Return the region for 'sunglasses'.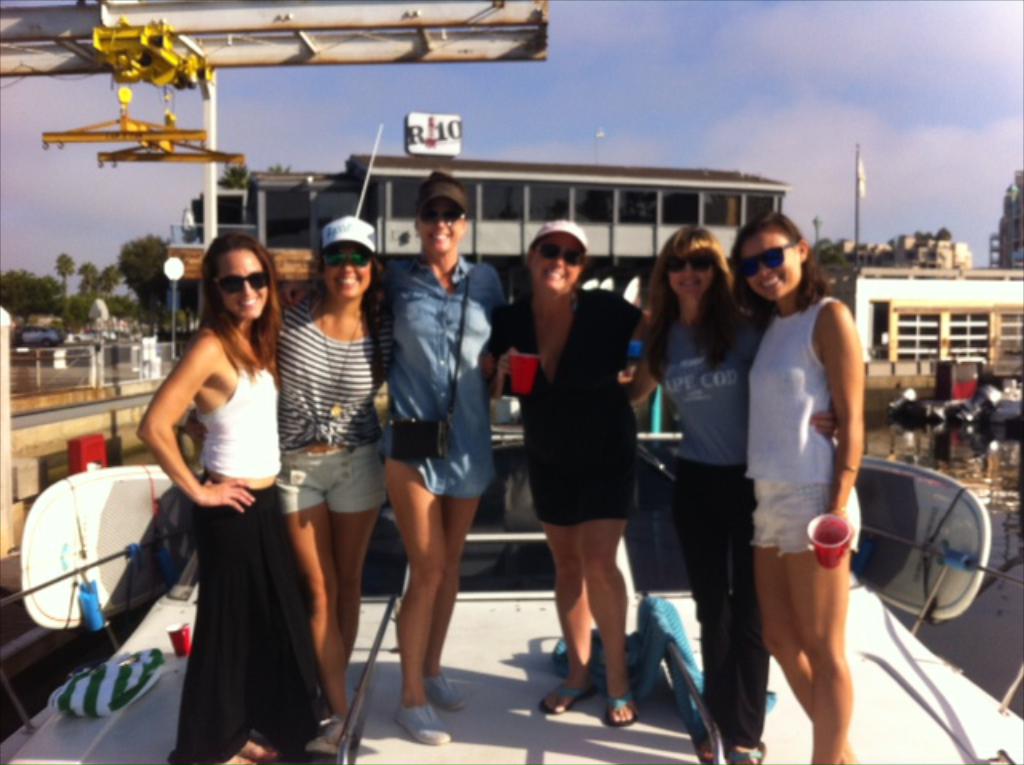
(422, 205, 464, 222).
